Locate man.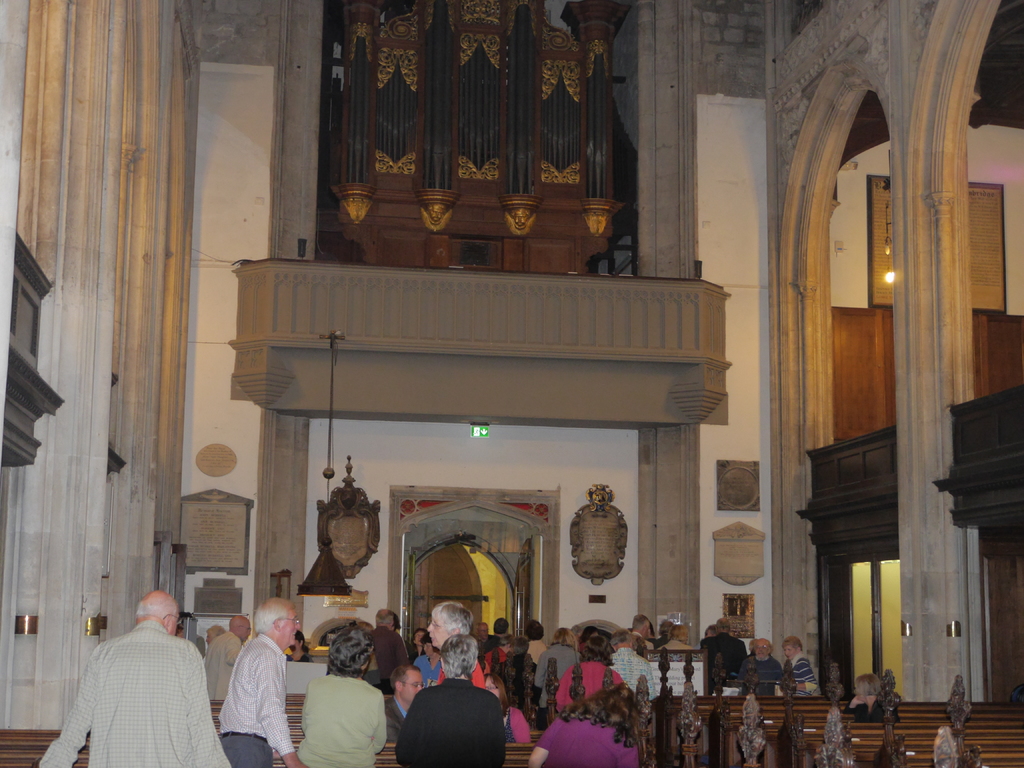
Bounding box: [left=700, top=614, right=751, bottom=703].
